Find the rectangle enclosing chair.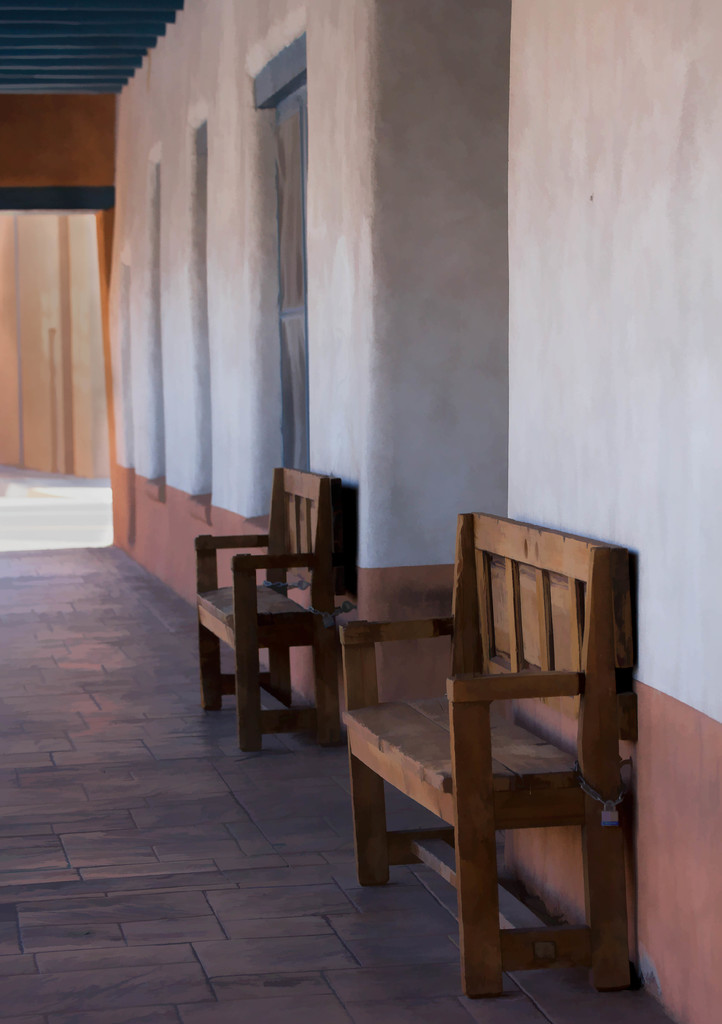
x1=362, y1=522, x2=650, y2=986.
